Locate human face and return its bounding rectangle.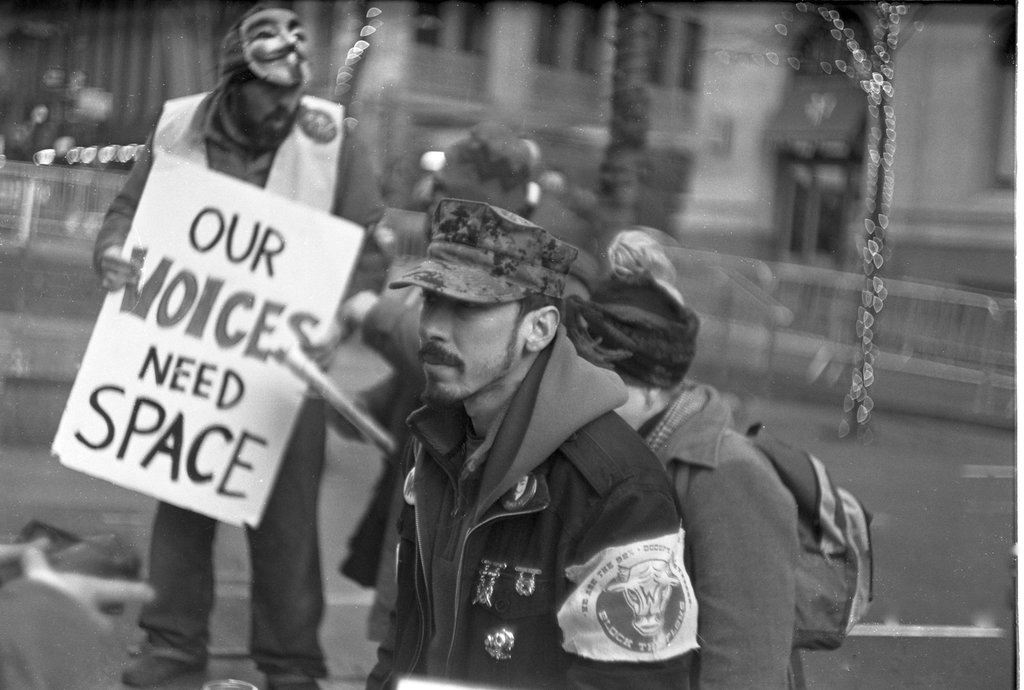
[413, 286, 537, 412].
